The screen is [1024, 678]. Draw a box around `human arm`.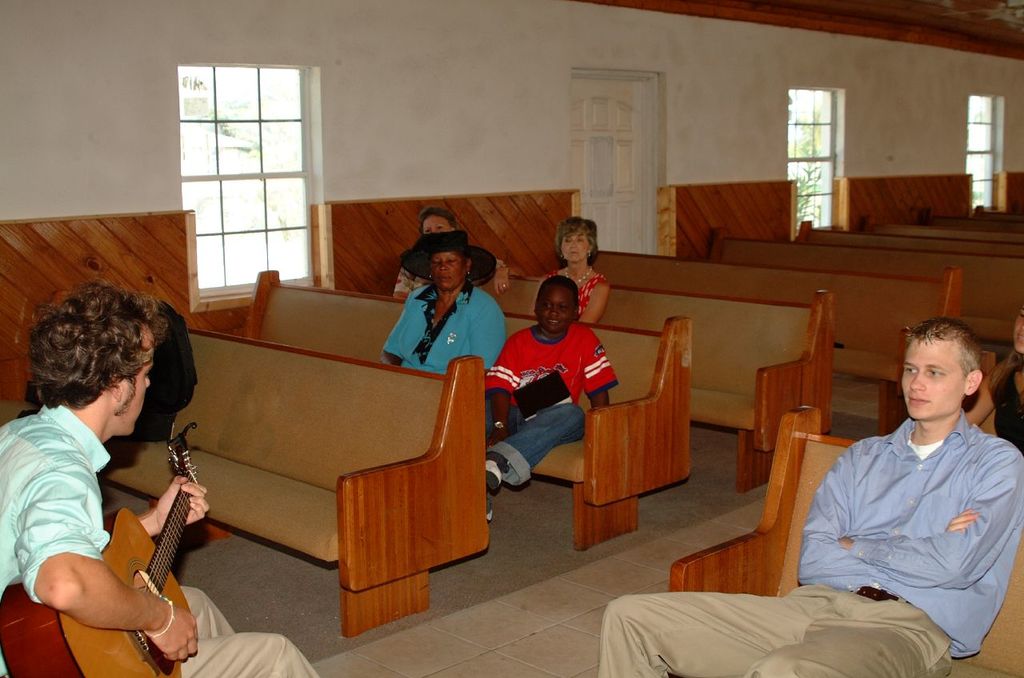
[563, 270, 615, 331].
